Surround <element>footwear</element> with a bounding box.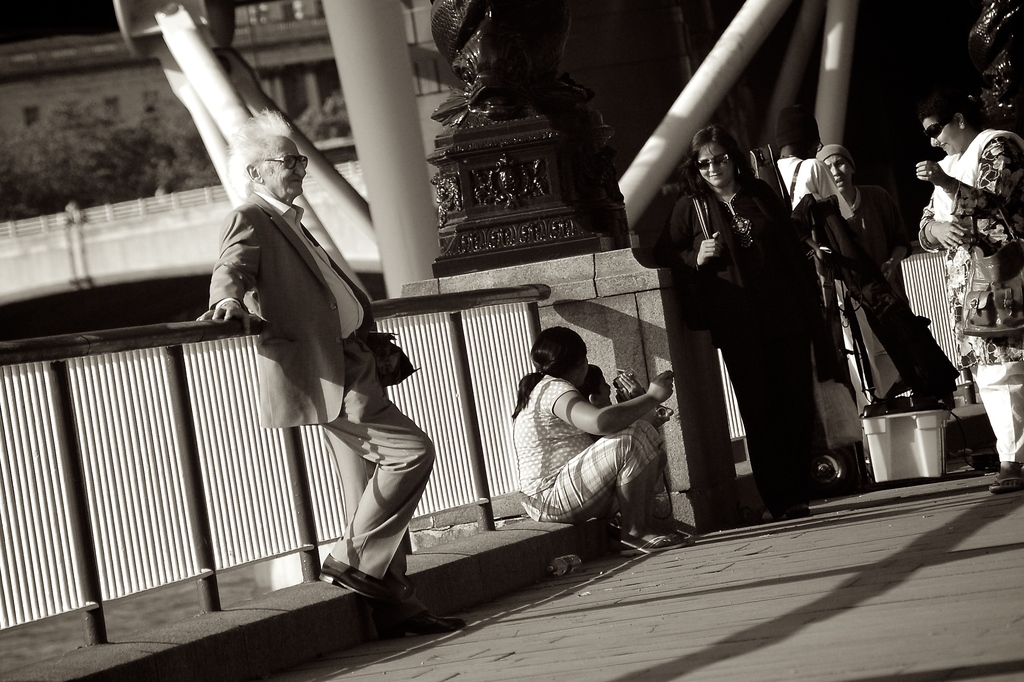
989, 473, 1023, 494.
